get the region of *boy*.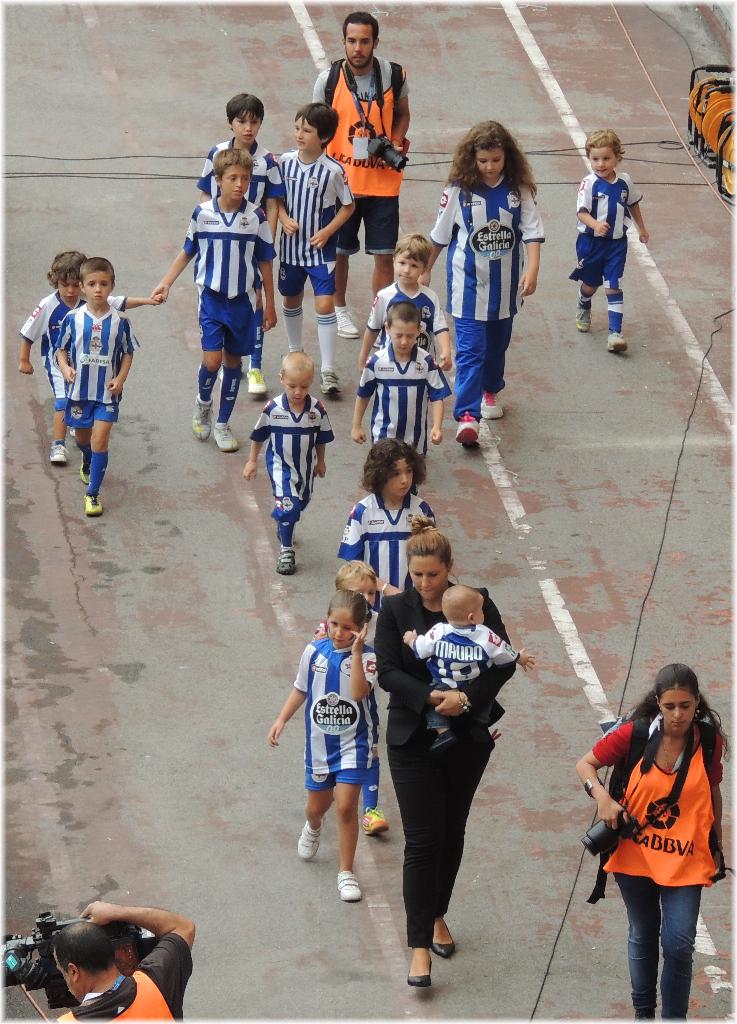
[342, 299, 449, 481].
